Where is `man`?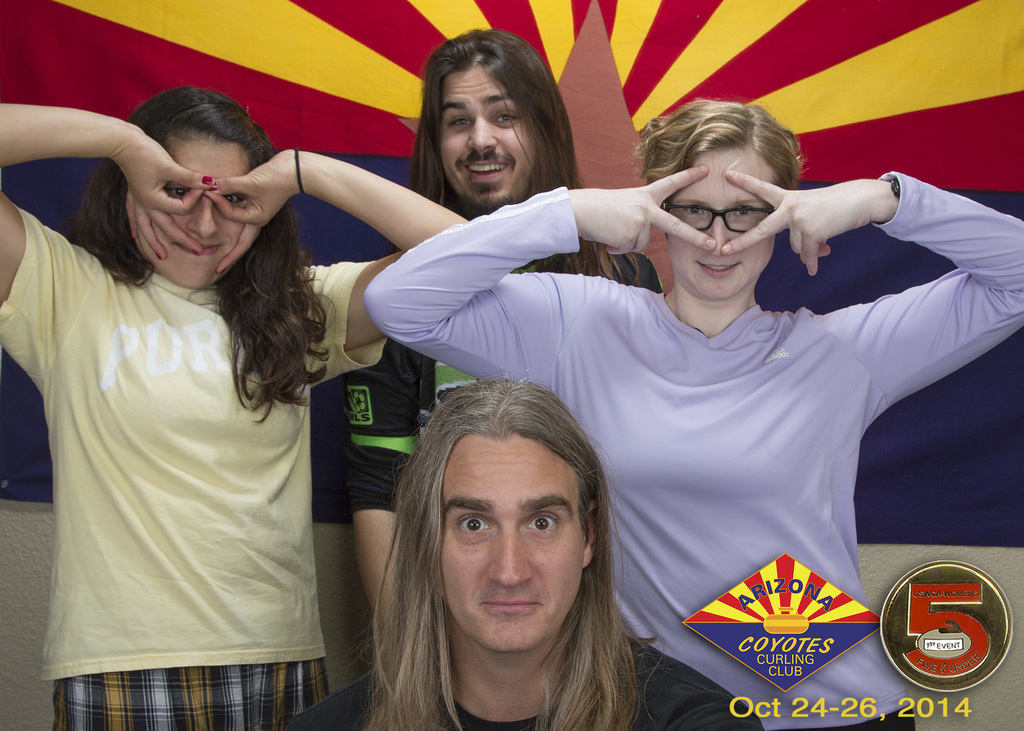
bbox(337, 22, 659, 636).
